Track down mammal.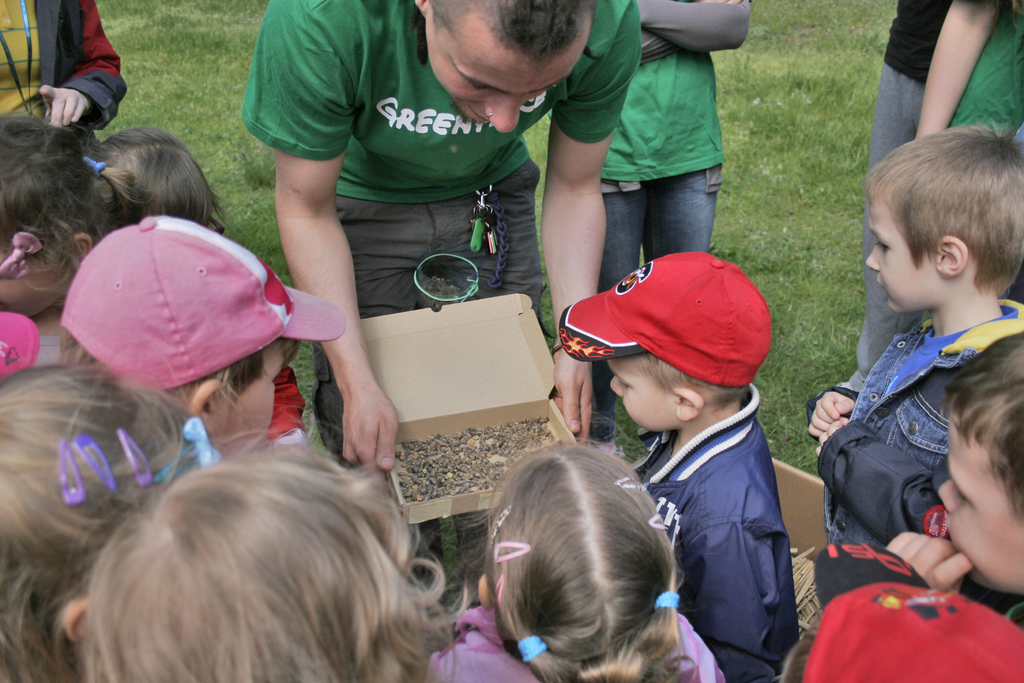
Tracked to 0, 117, 143, 370.
